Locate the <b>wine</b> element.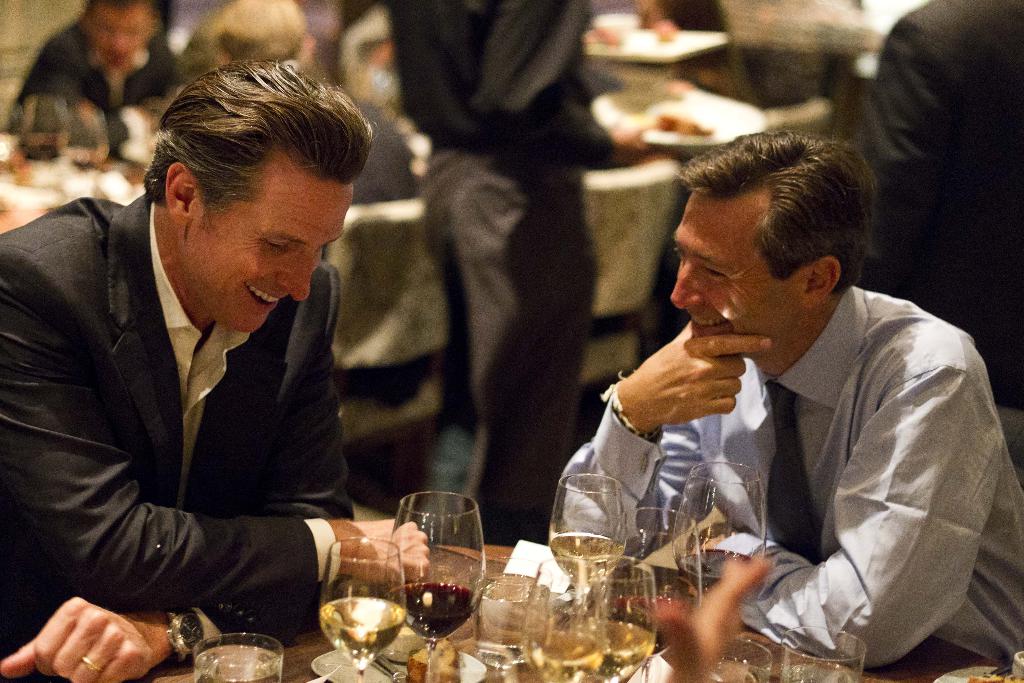
Element bbox: rect(384, 581, 483, 643).
